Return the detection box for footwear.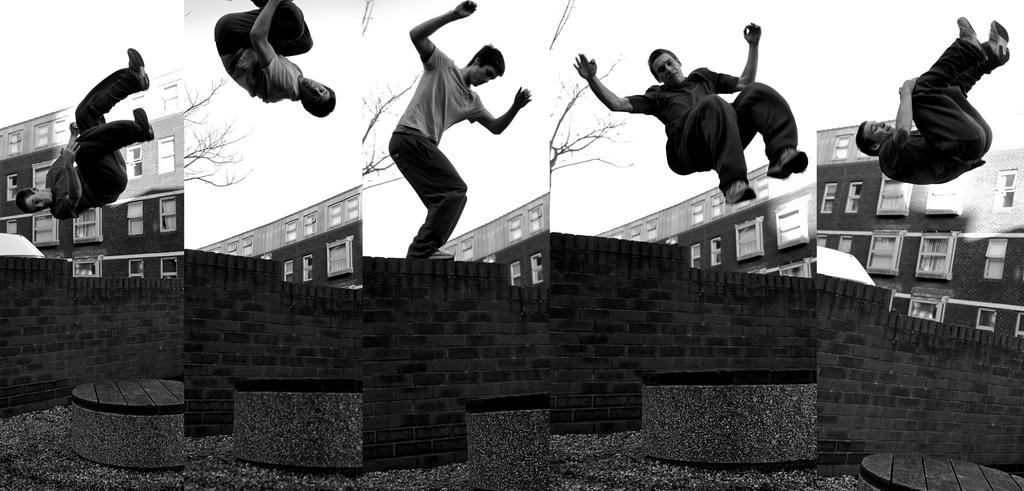
961/19/986/62.
